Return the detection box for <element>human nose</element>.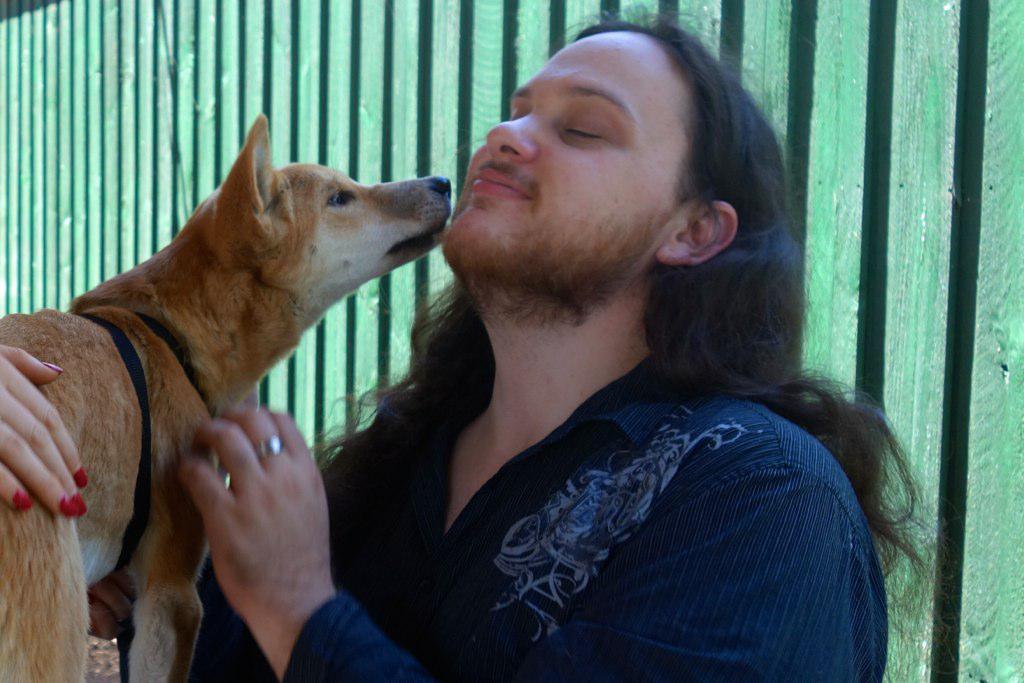
{"left": 482, "top": 104, "right": 546, "bottom": 165}.
